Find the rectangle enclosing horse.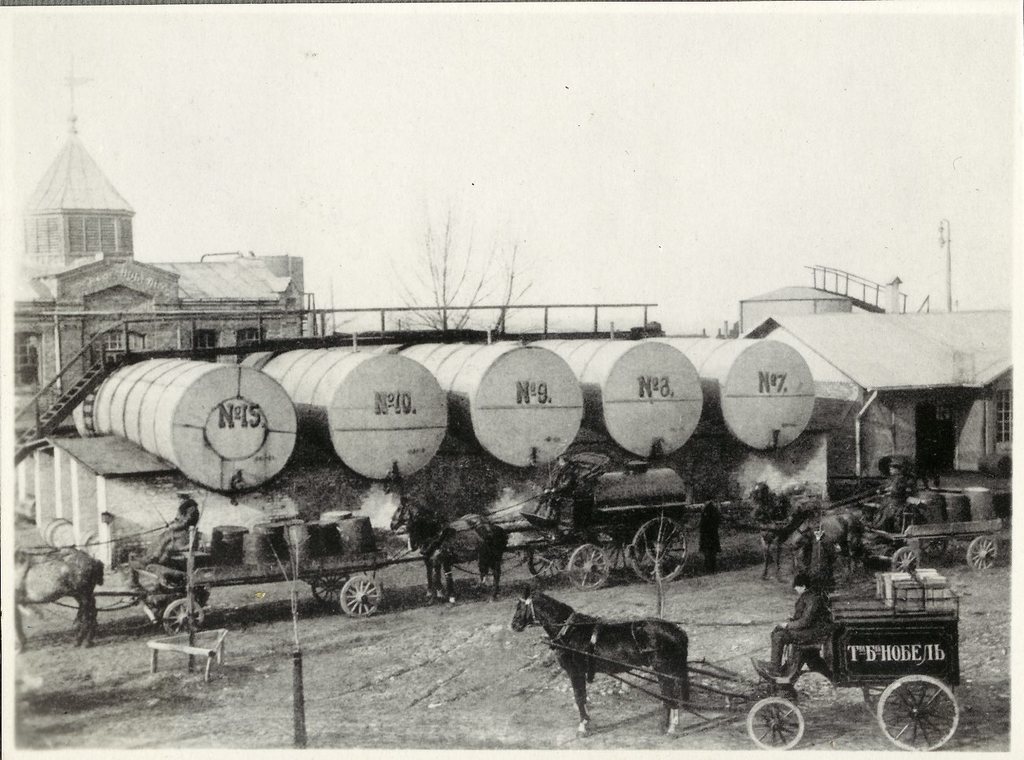
{"left": 792, "top": 512, "right": 863, "bottom": 574}.
